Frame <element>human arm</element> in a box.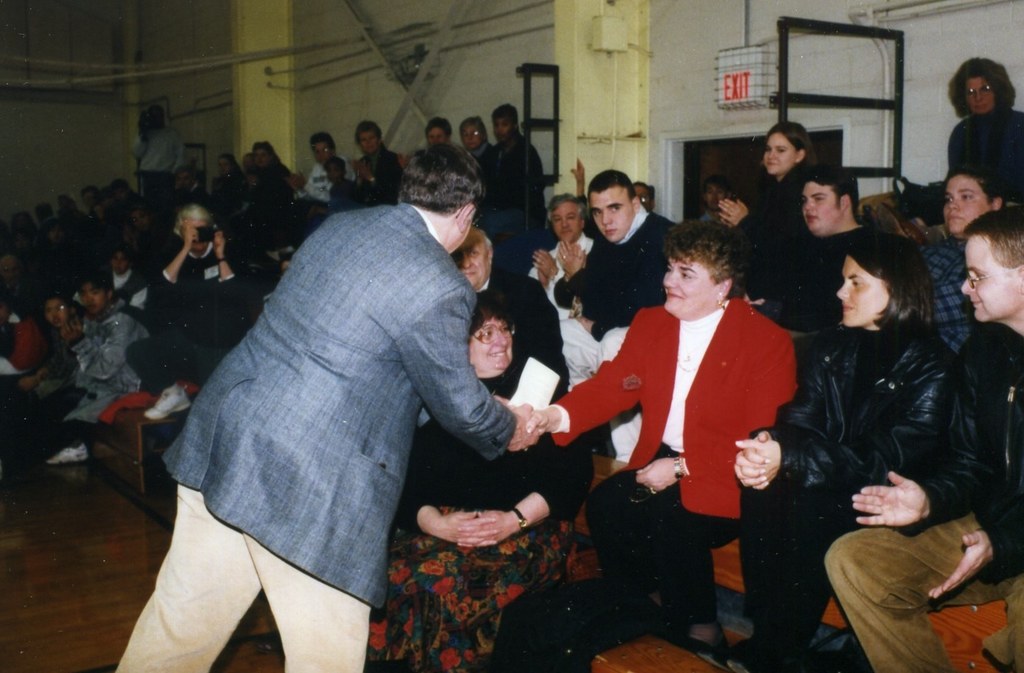
(x1=65, y1=325, x2=135, y2=388).
